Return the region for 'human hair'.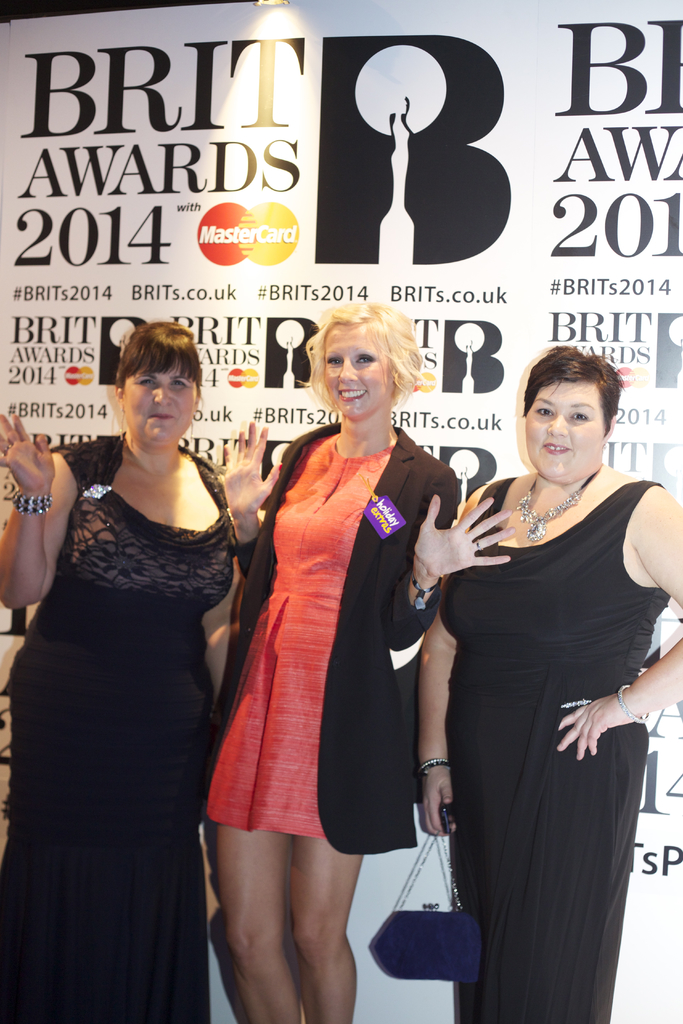
[115,319,203,389].
